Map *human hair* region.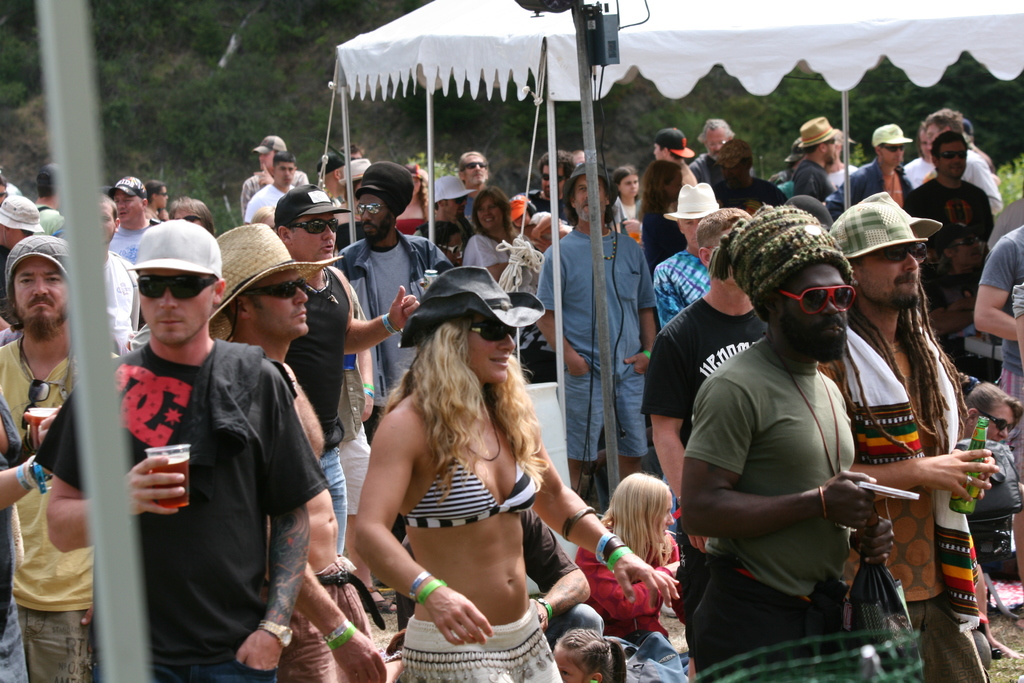
Mapped to select_region(800, 138, 833, 153).
